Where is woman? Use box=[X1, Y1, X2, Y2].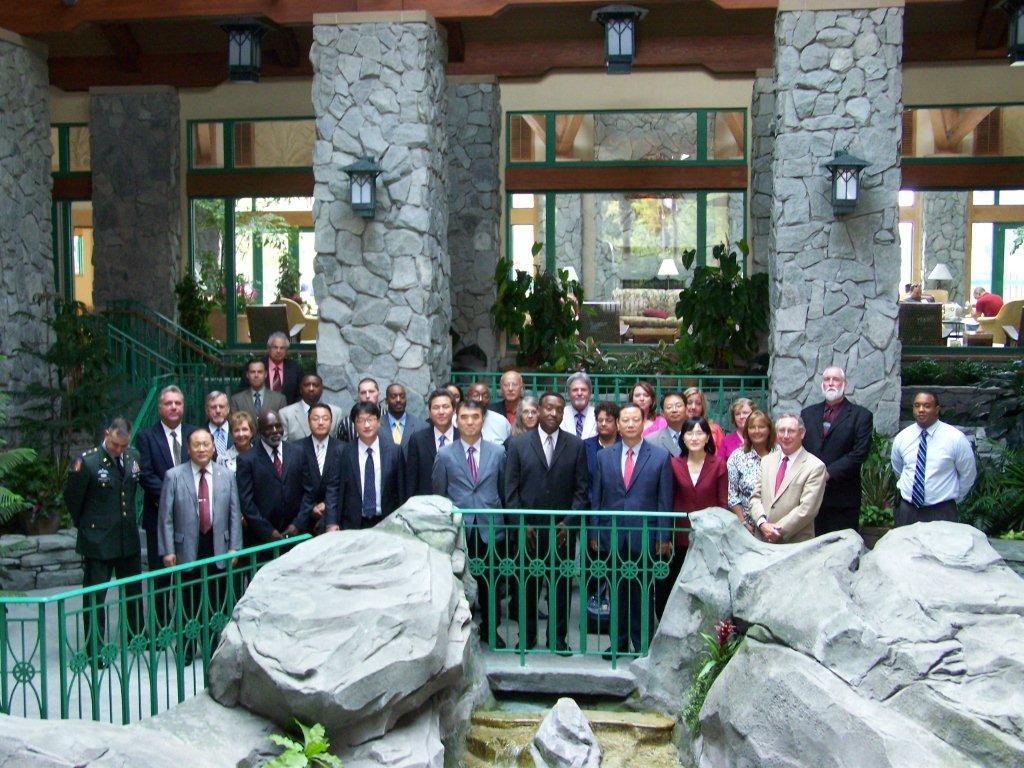
box=[720, 408, 774, 521].
